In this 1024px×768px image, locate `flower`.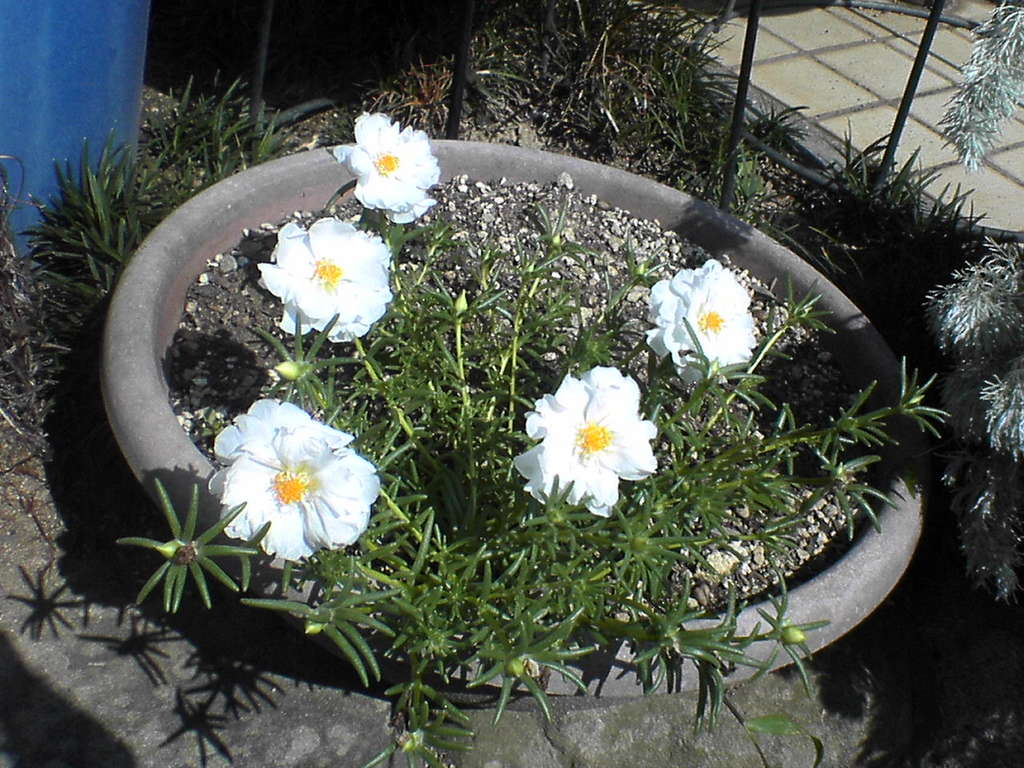
Bounding box: [212, 410, 374, 550].
